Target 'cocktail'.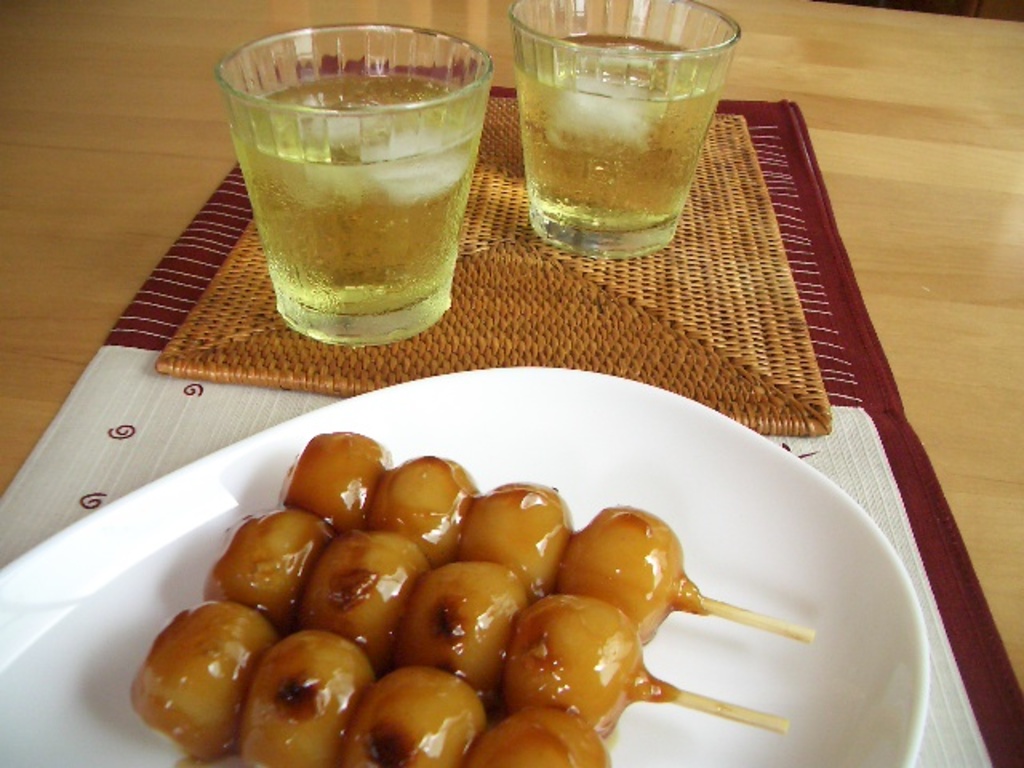
Target region: region(507, 0, 736, 266).
